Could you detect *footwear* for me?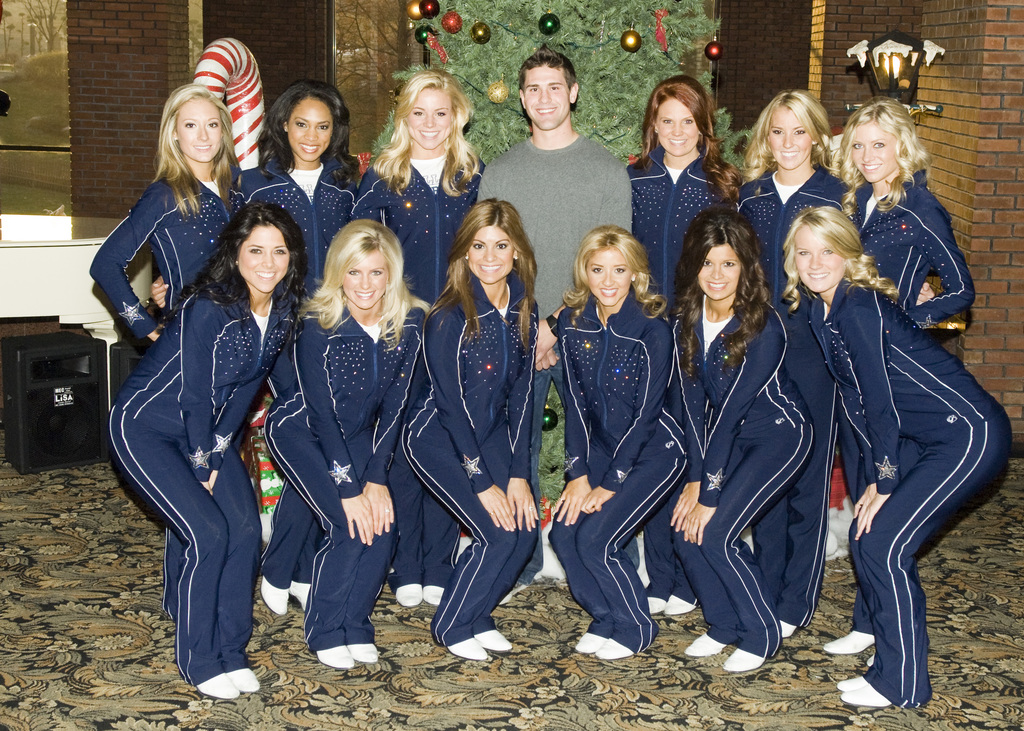
Detection result: detection(444, 638, 494, 661).
